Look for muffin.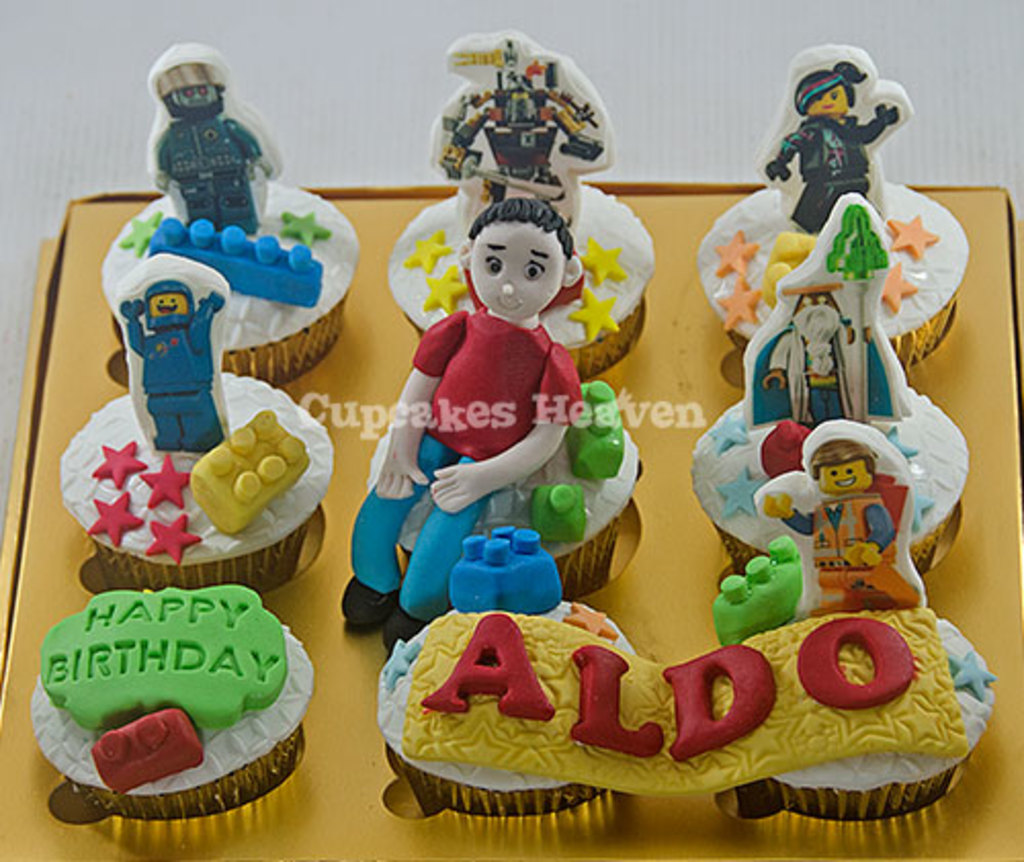
Found: 733 600 977 835.
